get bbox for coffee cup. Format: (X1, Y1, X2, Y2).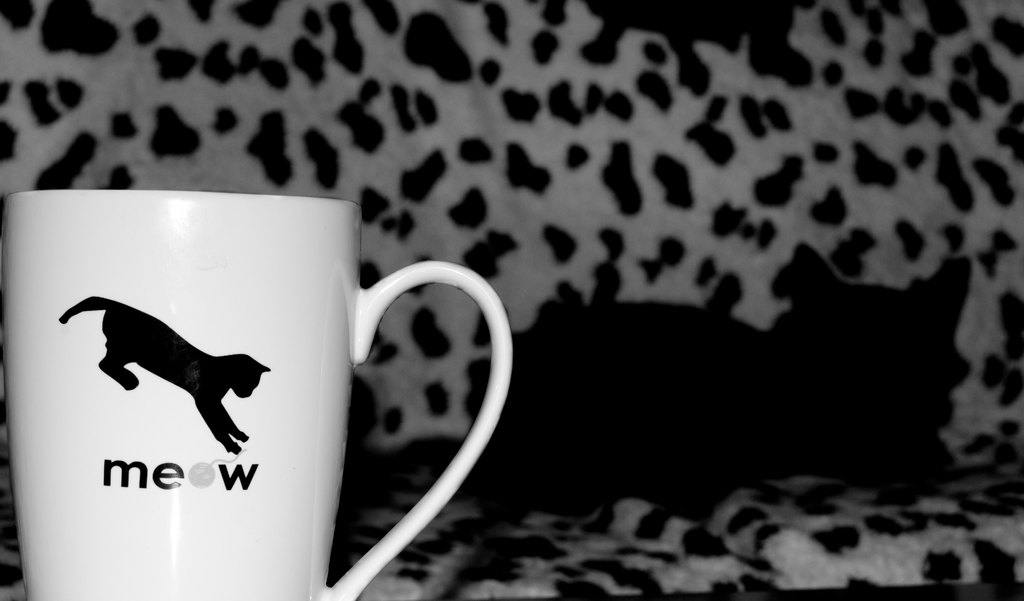
(6, 185, 513, 600).
